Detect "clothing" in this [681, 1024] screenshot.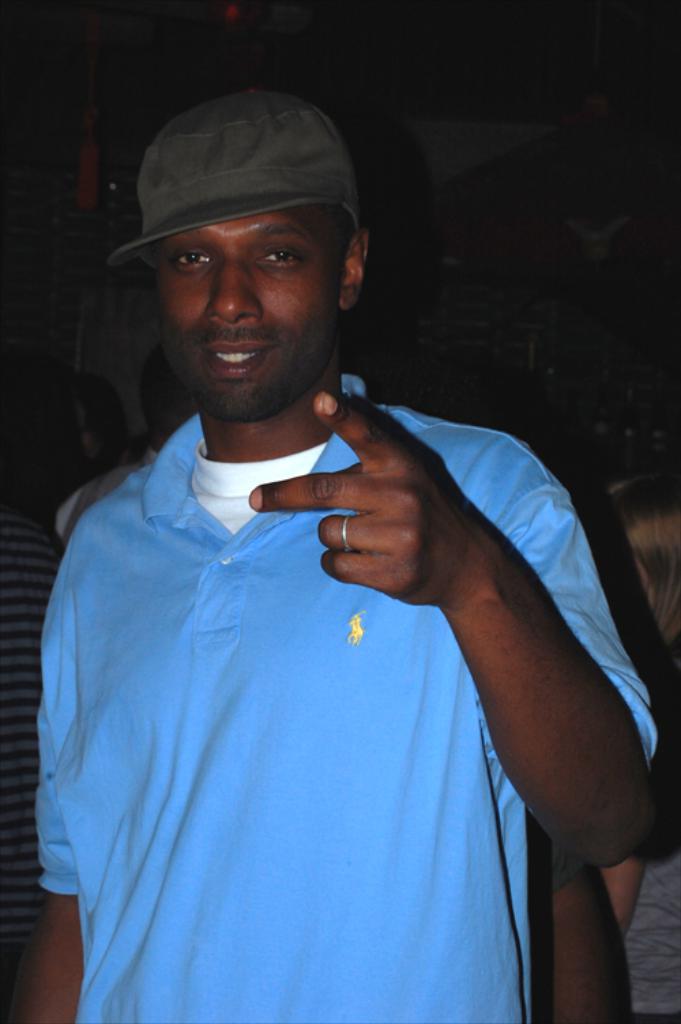
Detection: rect(25, 351, 580, 967).
